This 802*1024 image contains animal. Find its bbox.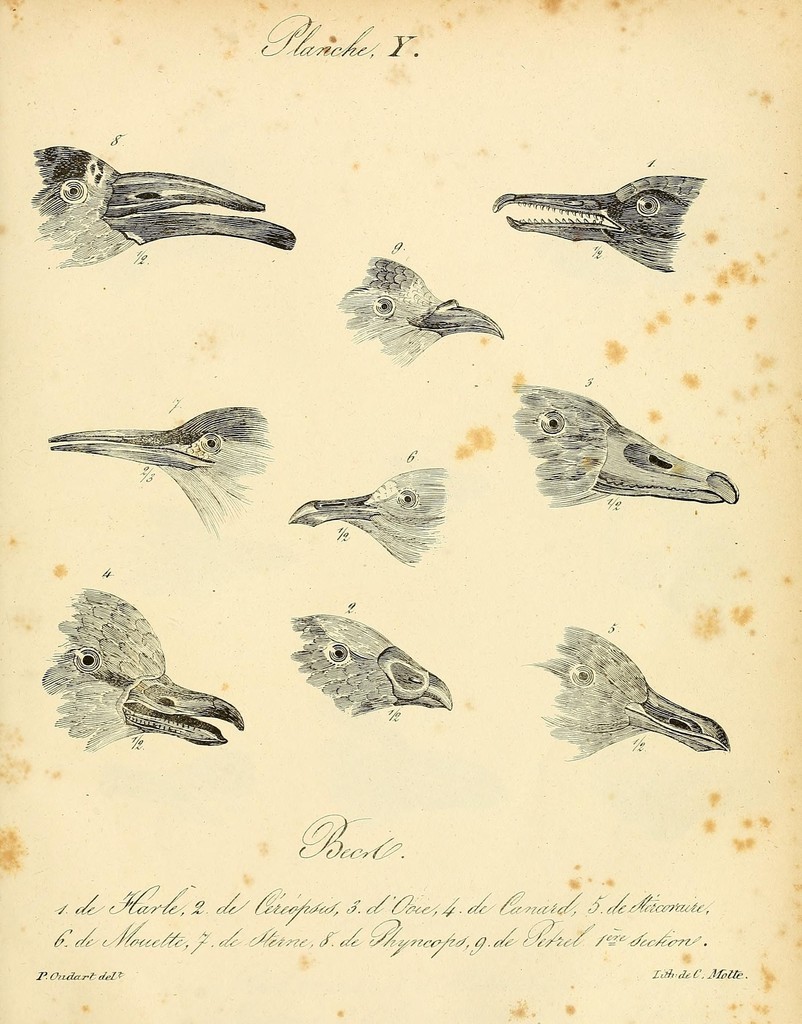
bbox(511, 386, 743, 507).
